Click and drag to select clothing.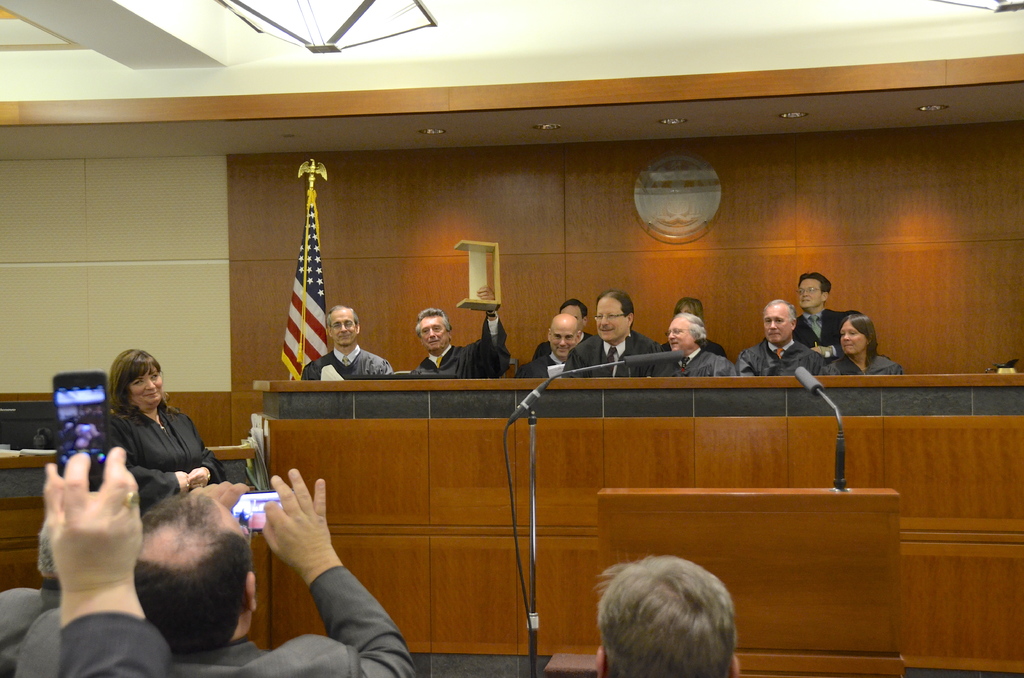
Selection: 303, 347, 391, 378.
